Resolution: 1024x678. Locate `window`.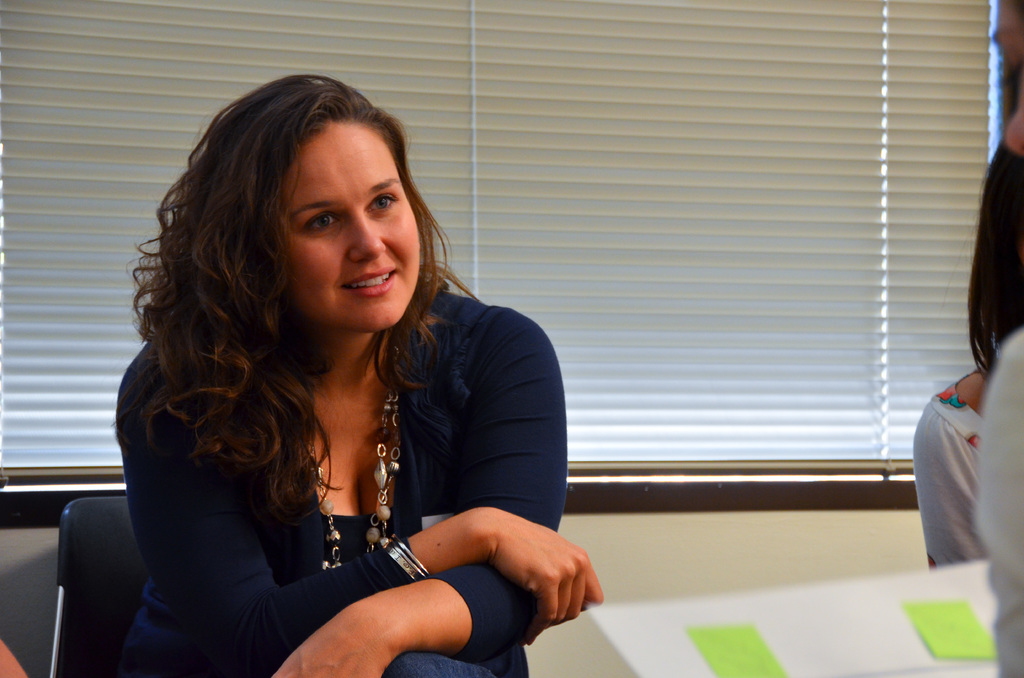
BBox(8, 0, 1023, 504).
